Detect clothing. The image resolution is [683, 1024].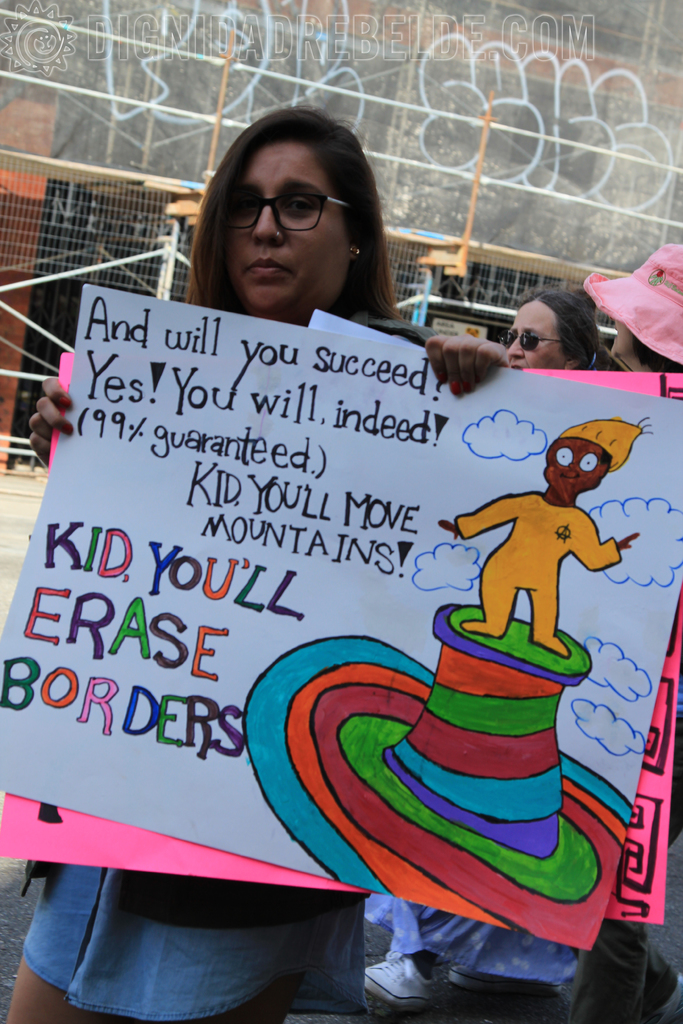
region(361, 906, 590, 1000).
